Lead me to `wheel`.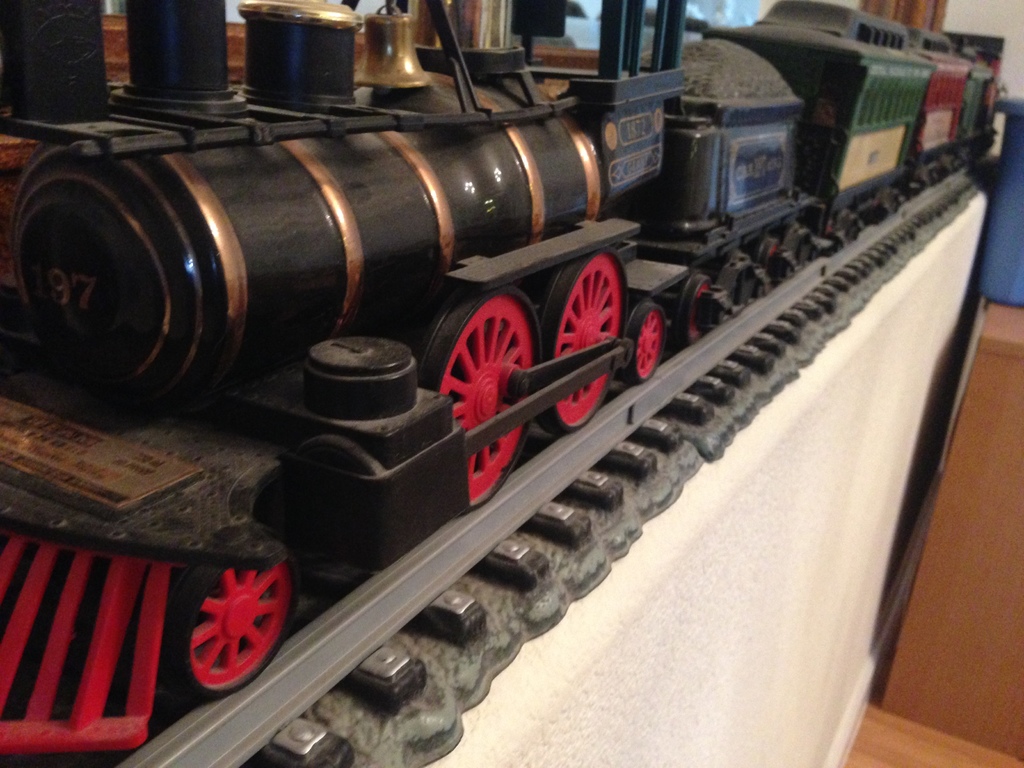
Lead to l=625, t=300, r=665, b=380.
